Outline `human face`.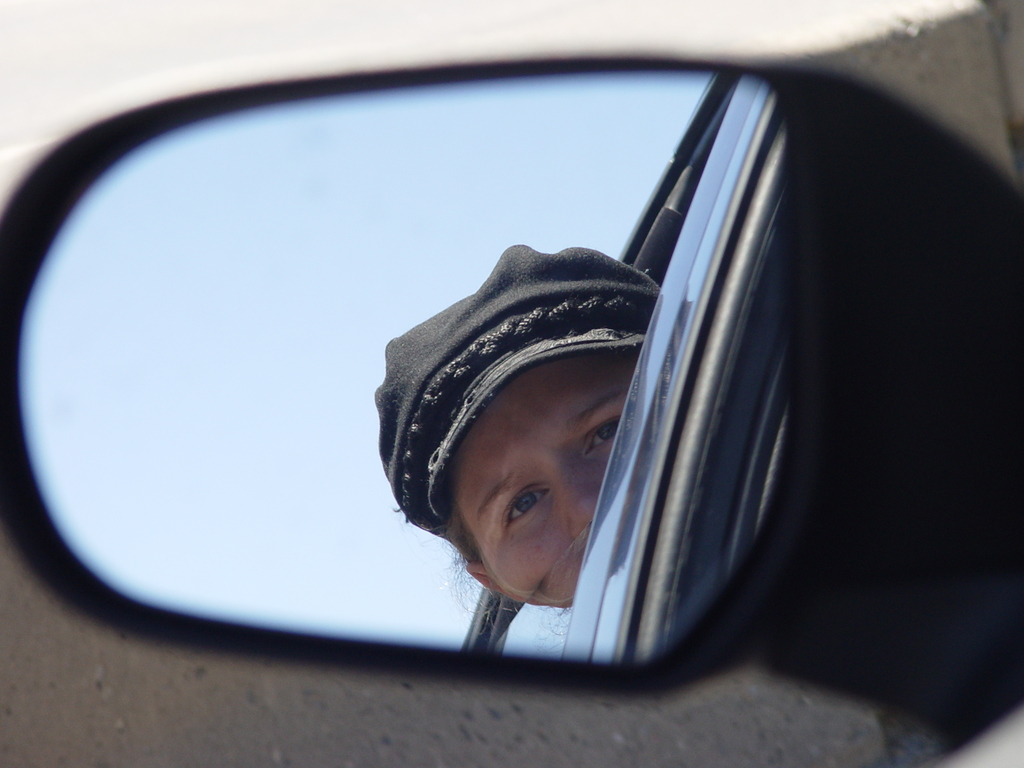
Outline: detection(452, 358, 639, 600).
